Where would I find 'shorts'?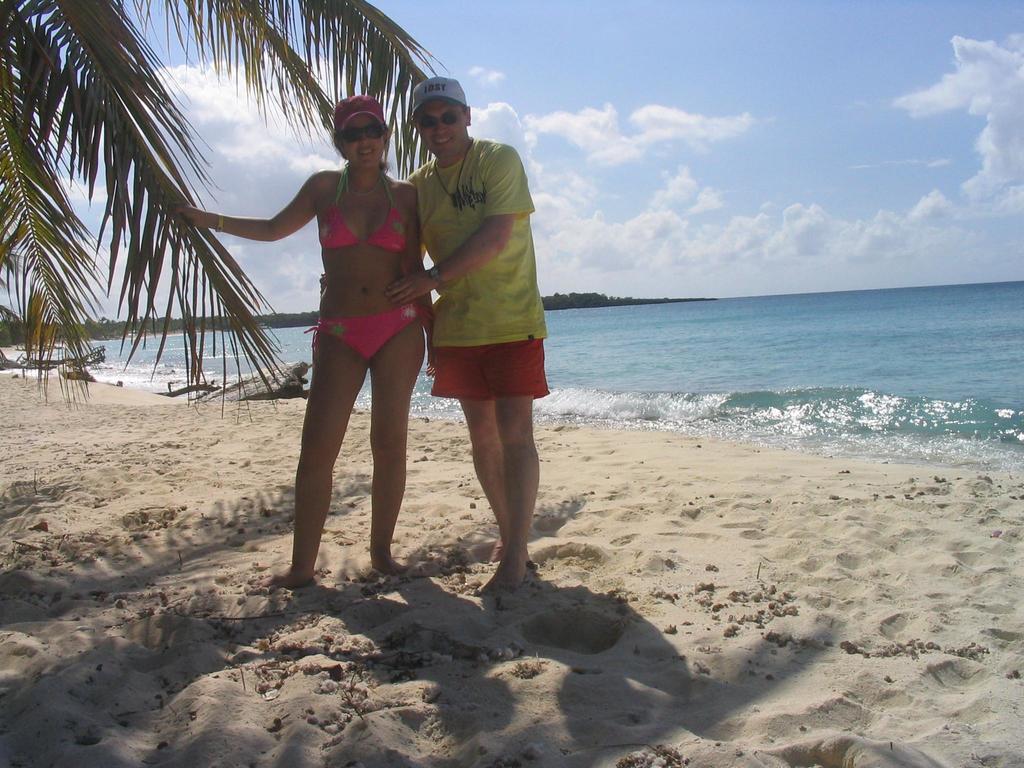
At box(296, 301, 428, 361).
